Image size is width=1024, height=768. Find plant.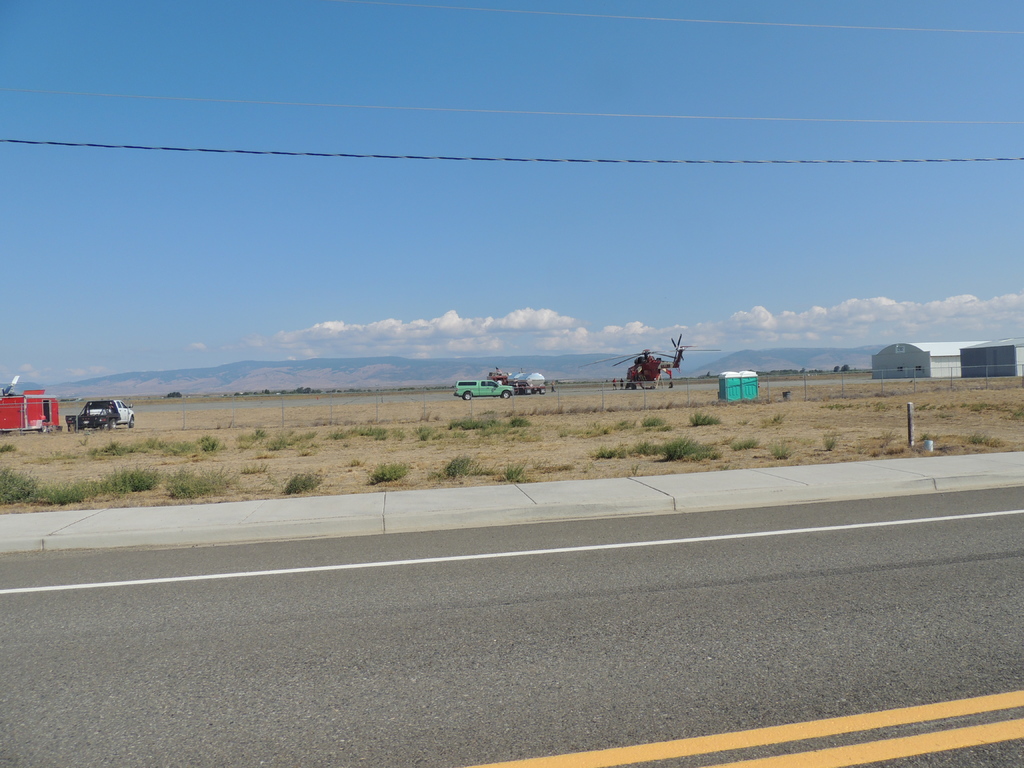
506 416 531 427.
